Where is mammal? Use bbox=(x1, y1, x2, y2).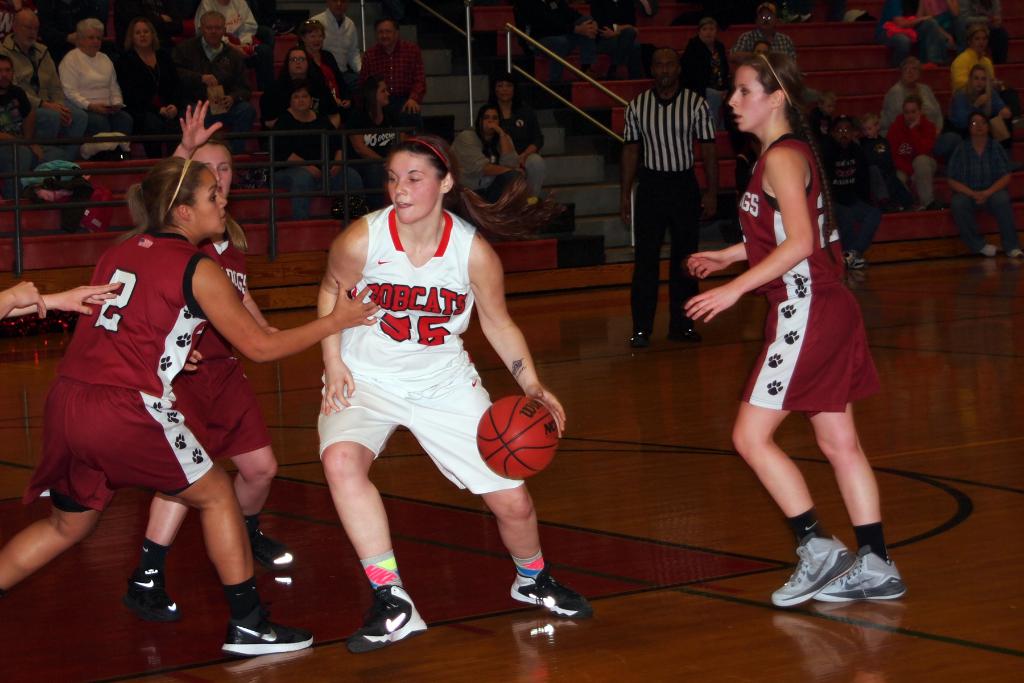
bbox=(947, 0, 1011, 58).
